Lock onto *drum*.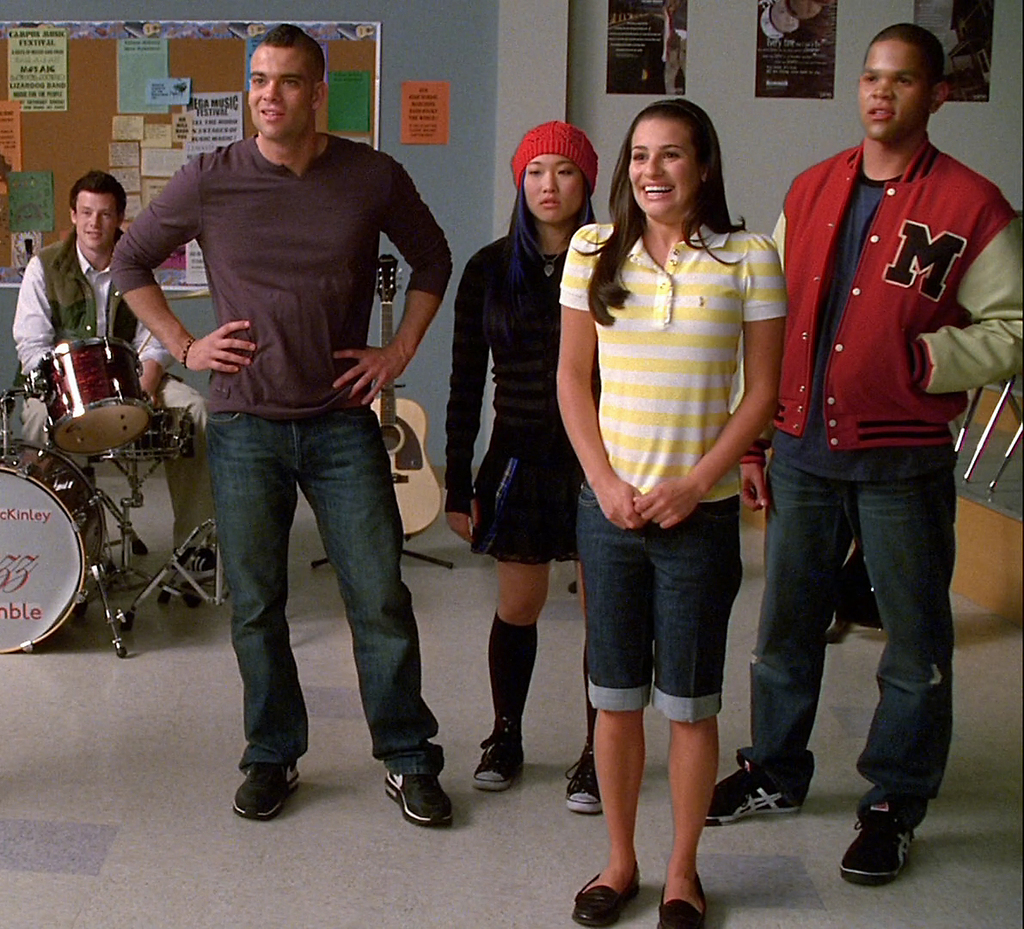
Locked: (0,435,107,650).
